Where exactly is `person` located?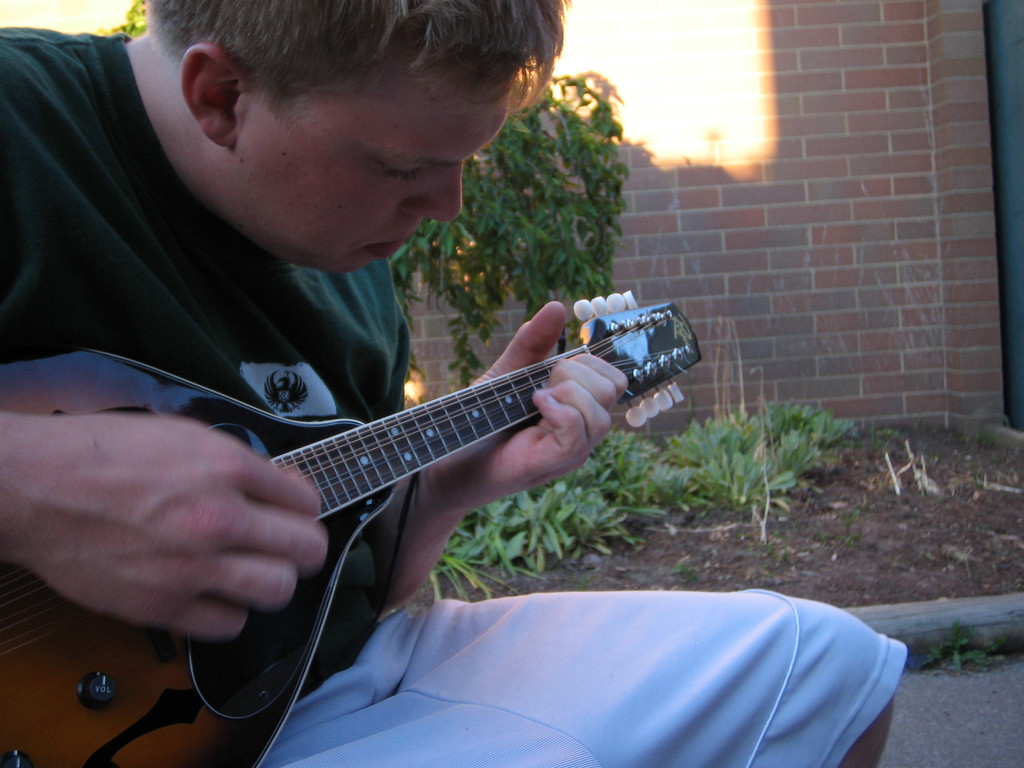
Its bounding box is bbox(0, 0, 905, 764).
